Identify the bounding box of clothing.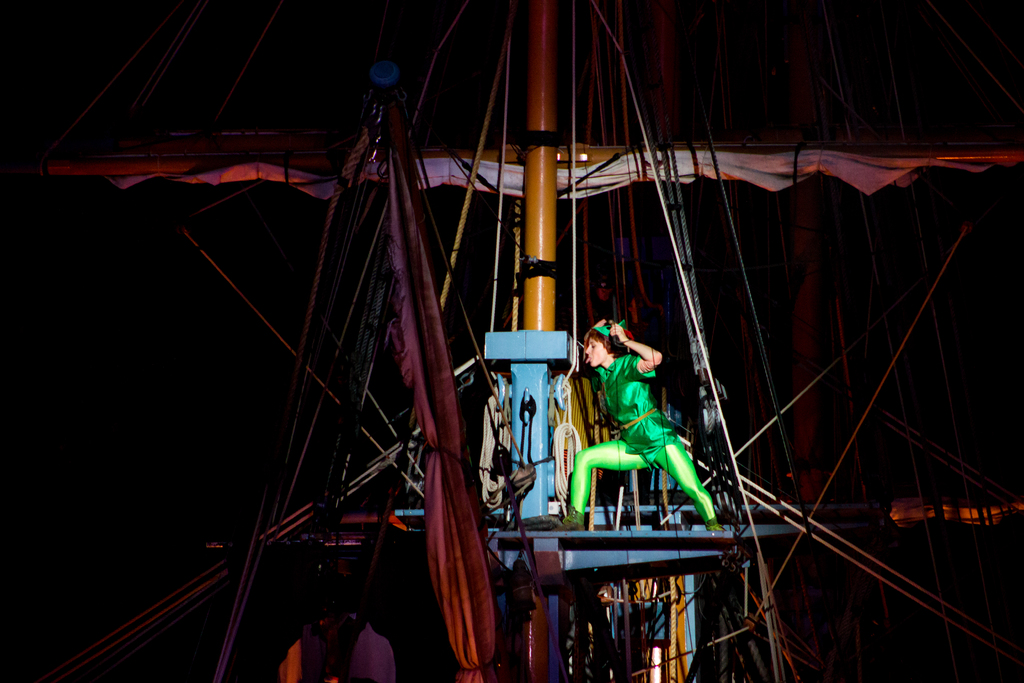
[577,309,696,545].
